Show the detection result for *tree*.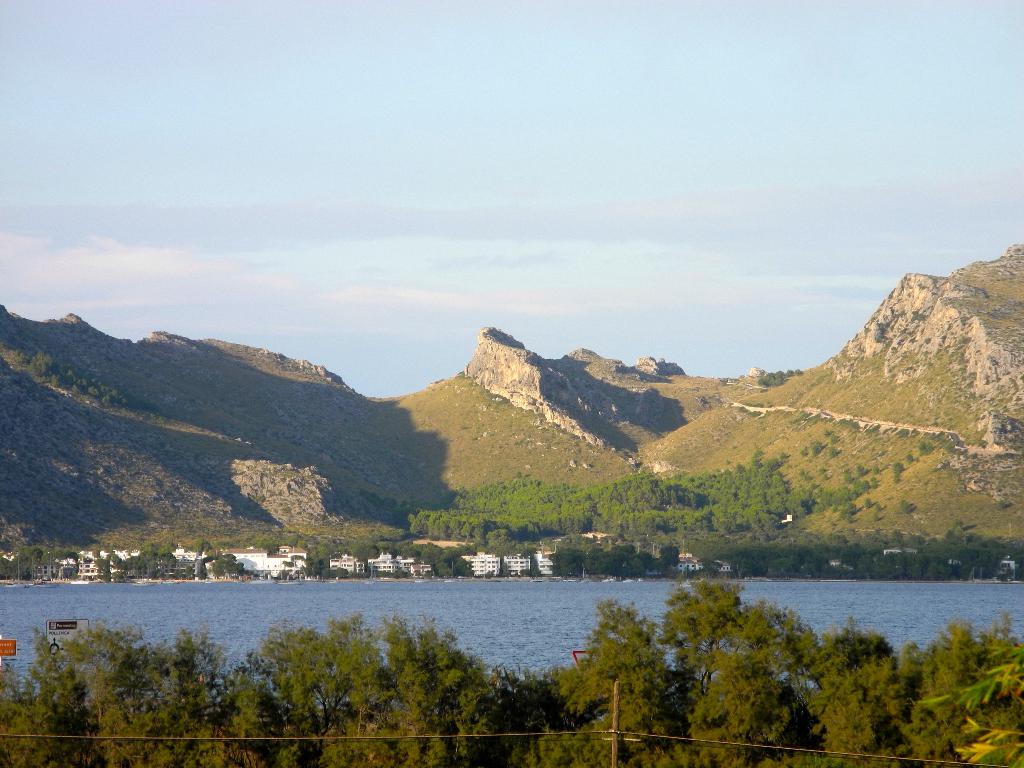
BBox(811, 442, 827, 458).
